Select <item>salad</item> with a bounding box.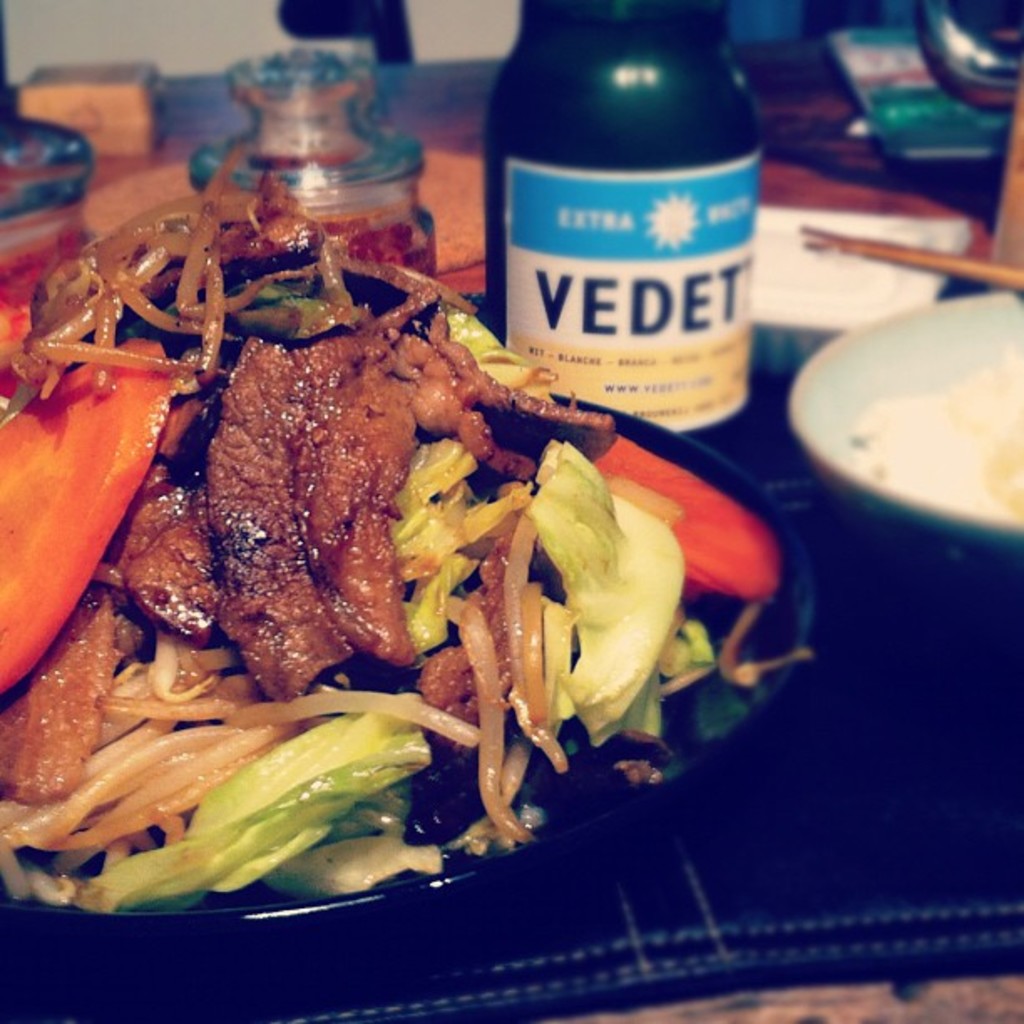
[x1=0, y1=152, x2=785, y2=915].
